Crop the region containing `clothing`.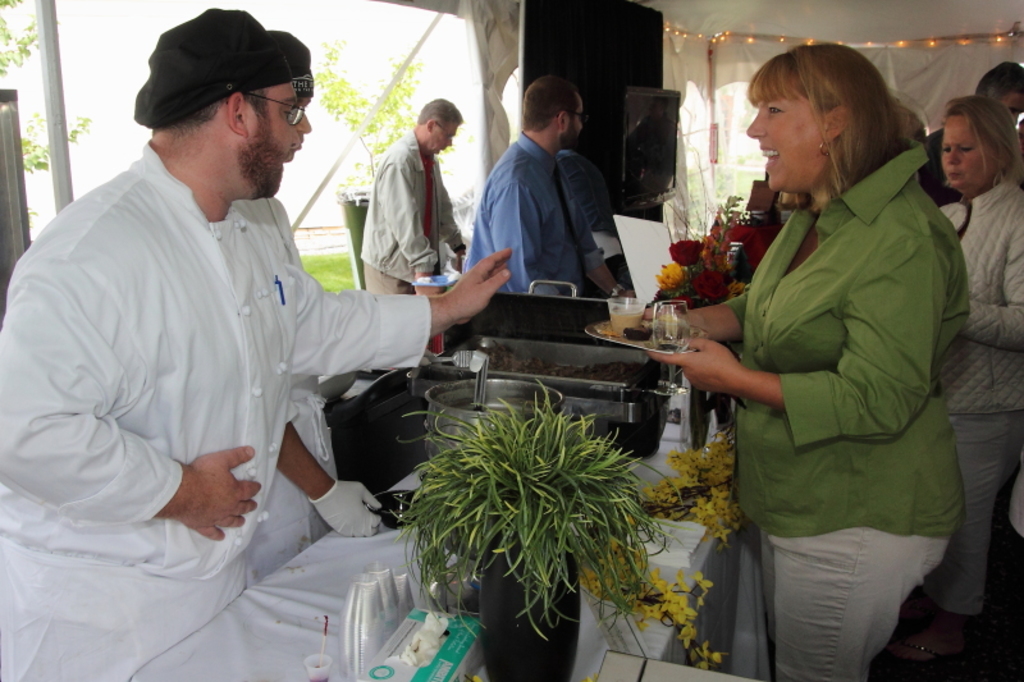
Crop region: 924 164 1023 630.
